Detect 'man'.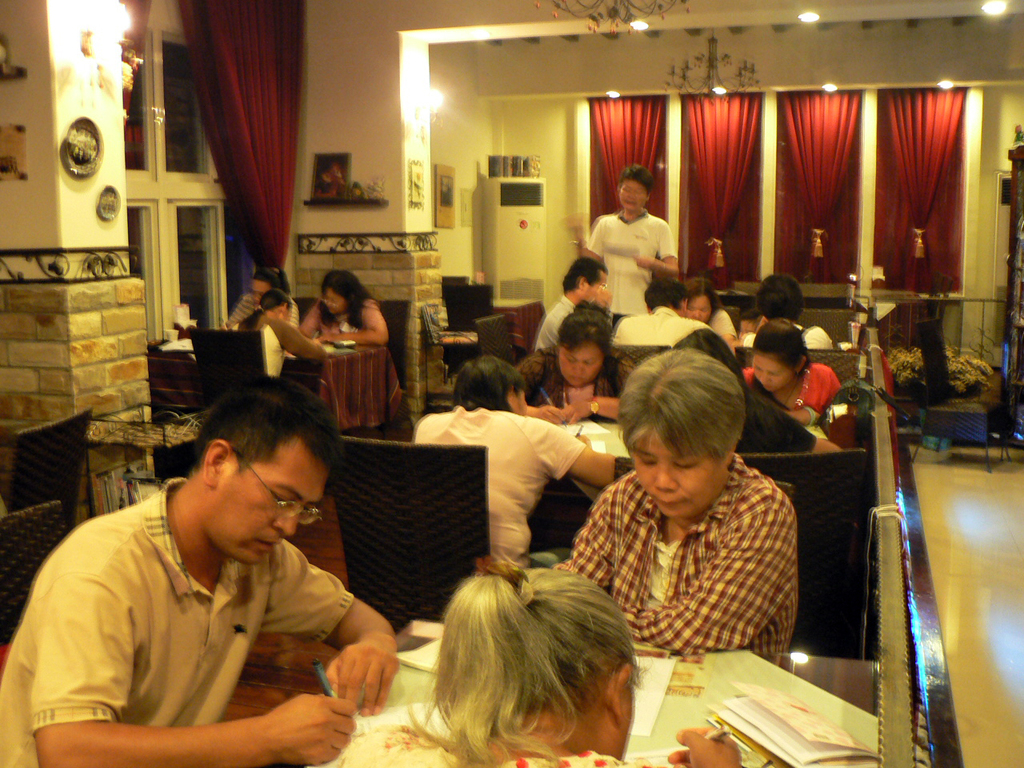
Detected at (x1=615, y1=278, x2=706, y2=347).
